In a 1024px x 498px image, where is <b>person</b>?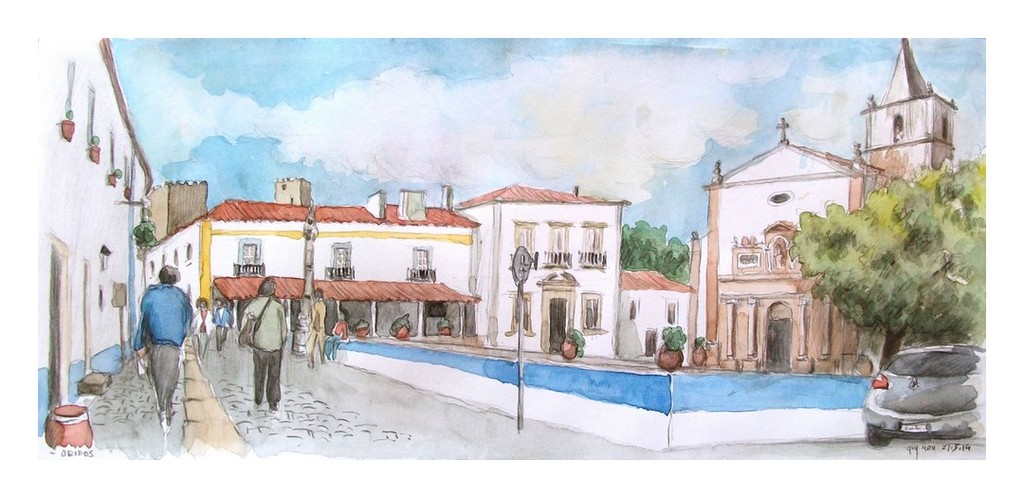
(x1=214, y1=300, x2=232, y2=344).
